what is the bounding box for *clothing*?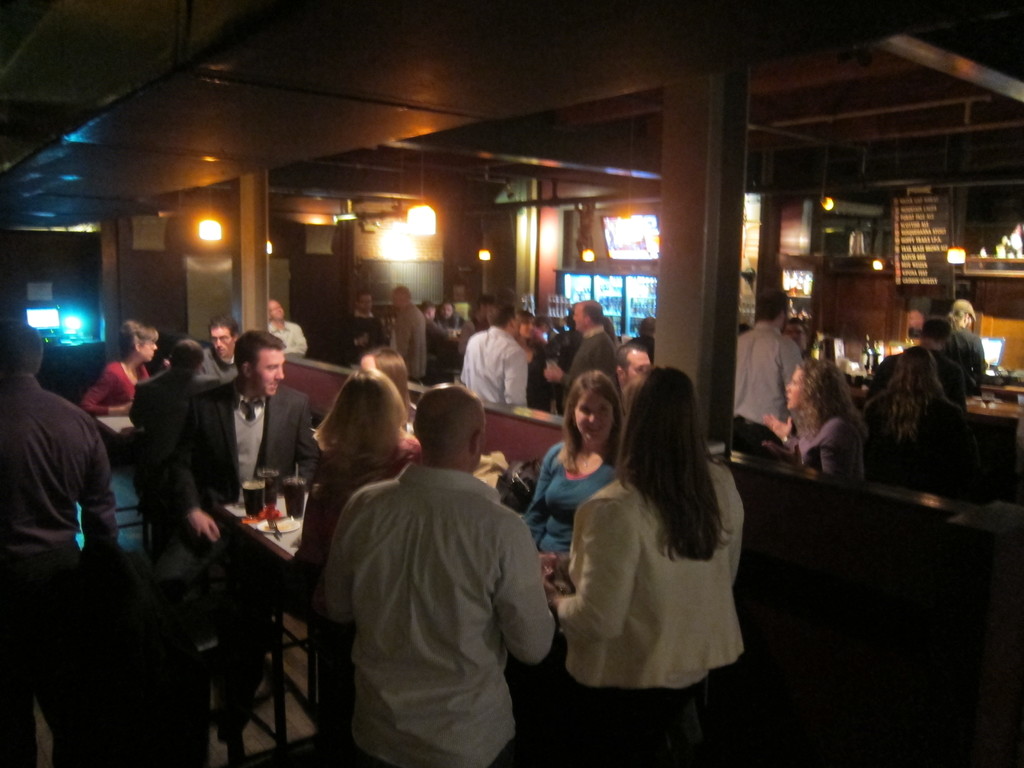
<region>422, 319, 449, 367</region>.
